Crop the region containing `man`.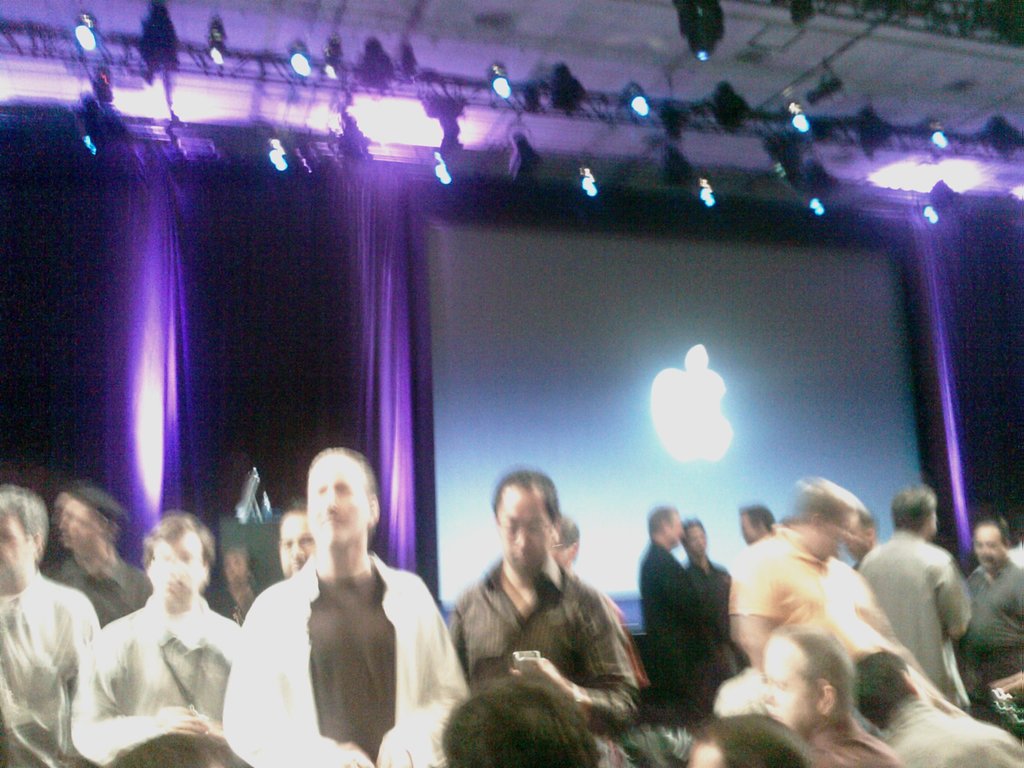
Crop region: box=[226, 442, 446, 767].
